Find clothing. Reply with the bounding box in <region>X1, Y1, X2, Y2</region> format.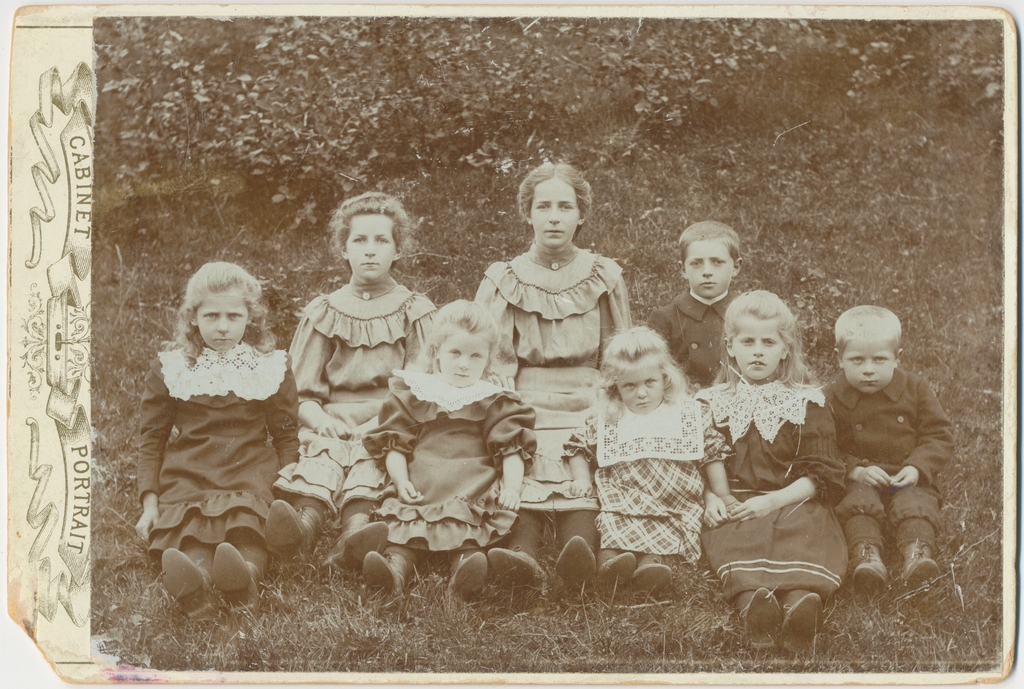
<region>269, 295, 435, 517</region>.
